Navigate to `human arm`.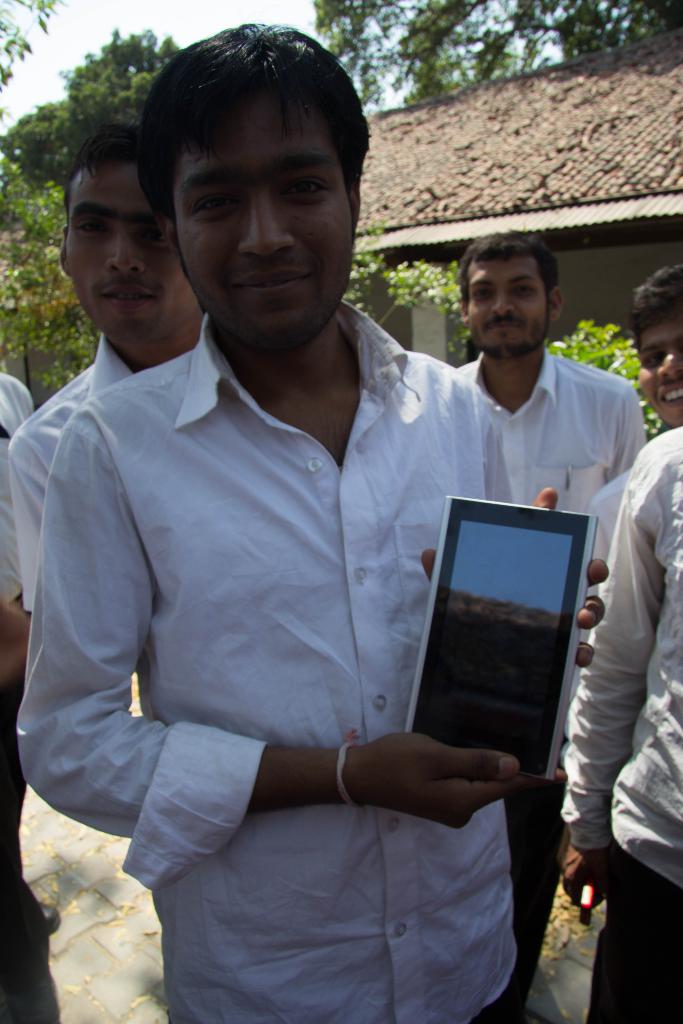
Navigation target: (15,413,528,831).
